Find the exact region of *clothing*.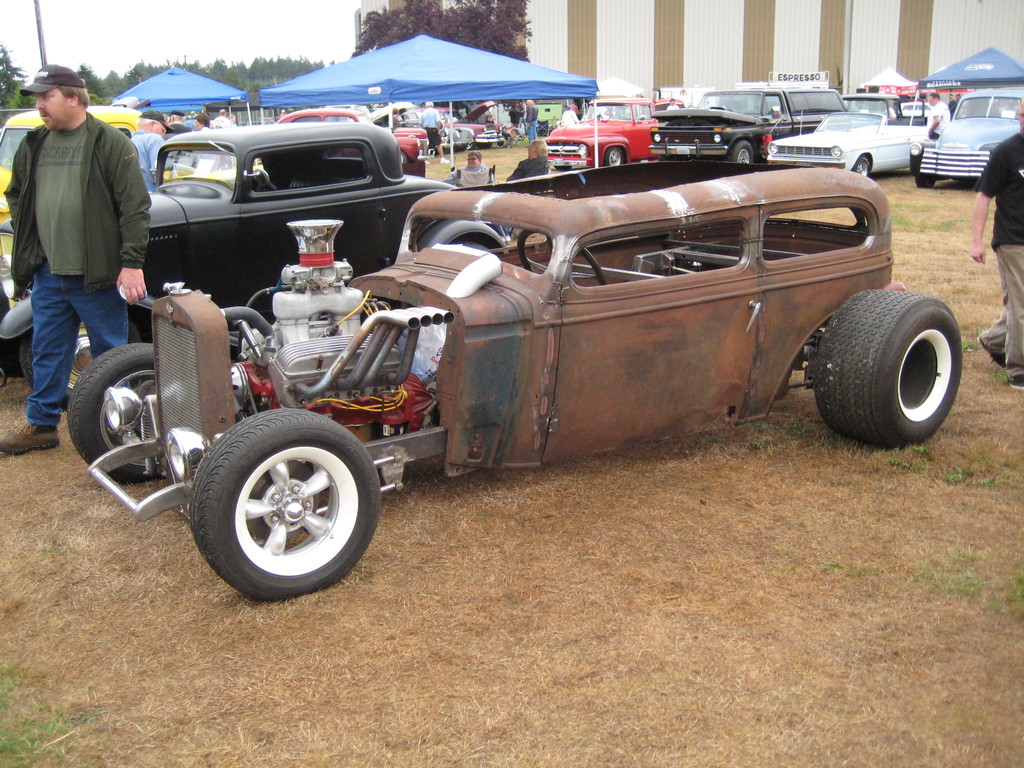
Exact region: left=124, top=129, right=157, bottom=173.
